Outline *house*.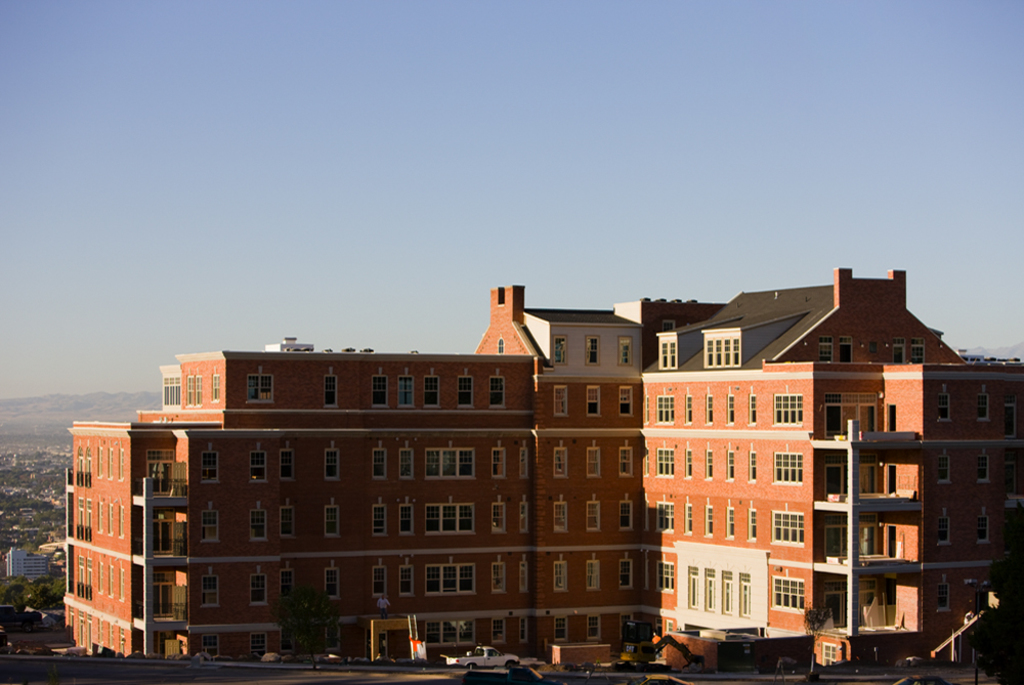
Outline: (left=3, top=559, right=48, bottom=584).
